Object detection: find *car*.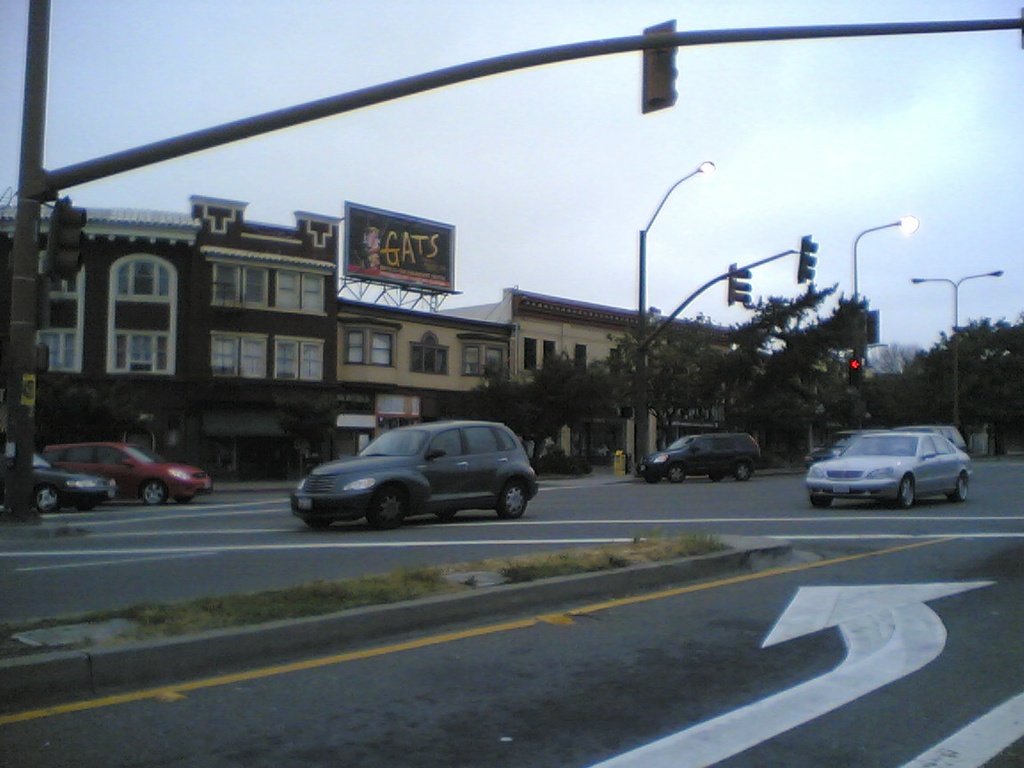
[left=892, top=425, right=966, bottom=452].
